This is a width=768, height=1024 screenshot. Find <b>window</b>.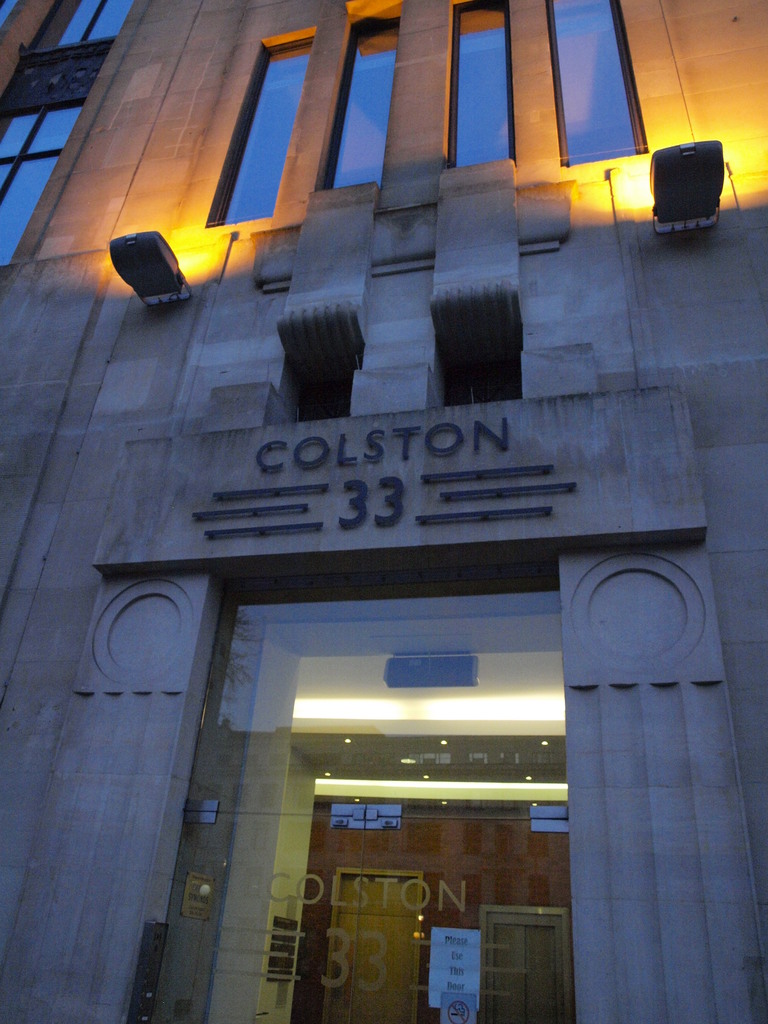
Bounding box: 549:0:641:168.
